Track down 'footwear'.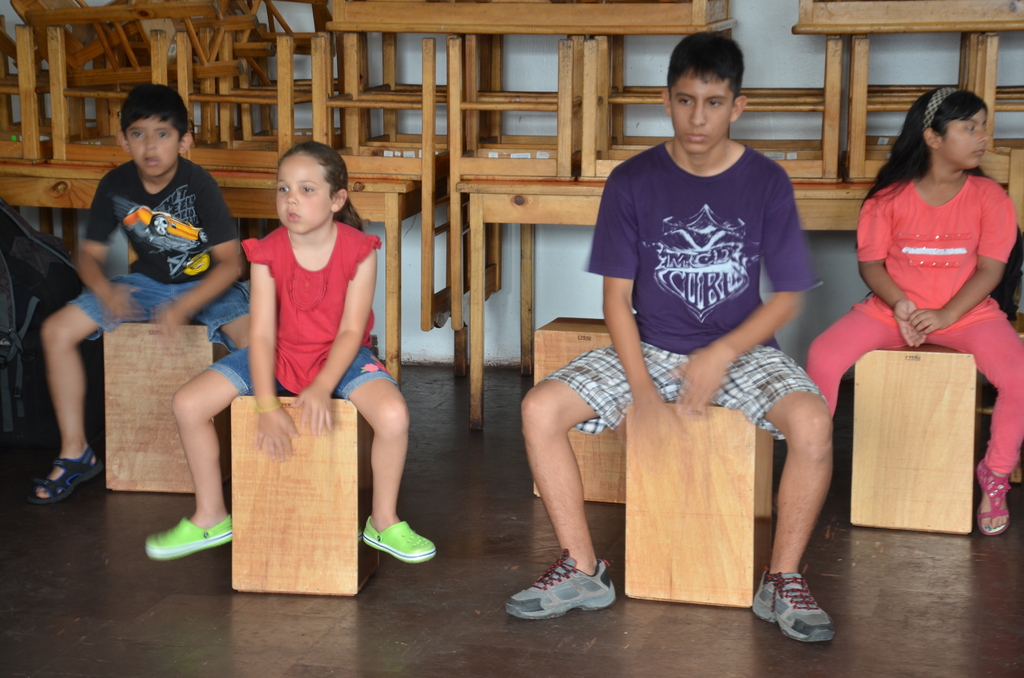
Tracked to [144,516,243,562].
